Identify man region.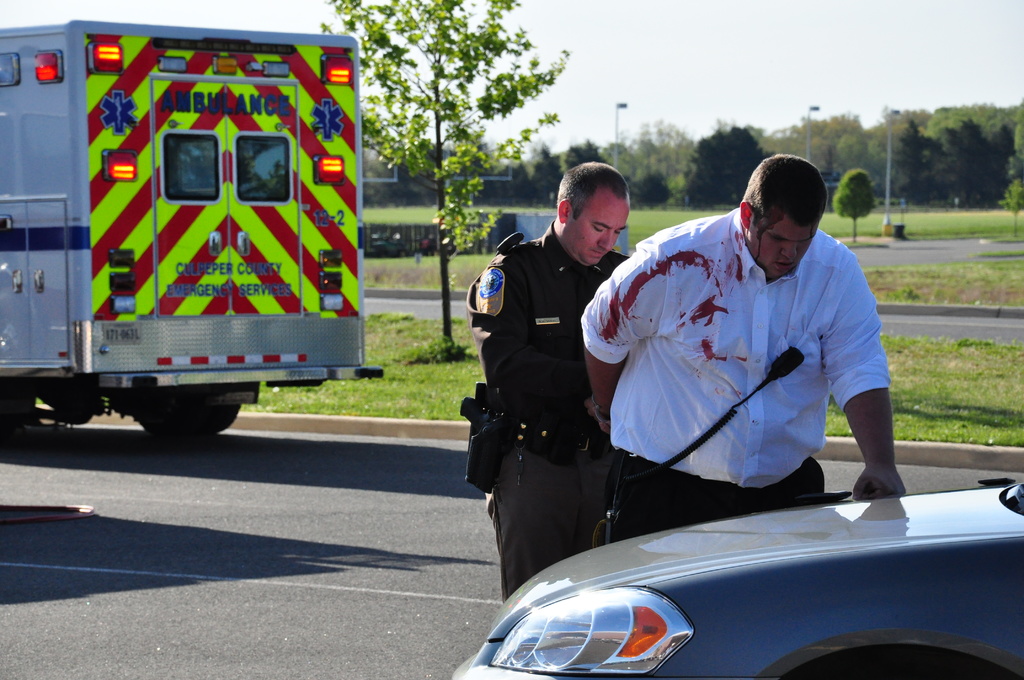
Region: [left=468, top=161, right=636, bottom=603].
